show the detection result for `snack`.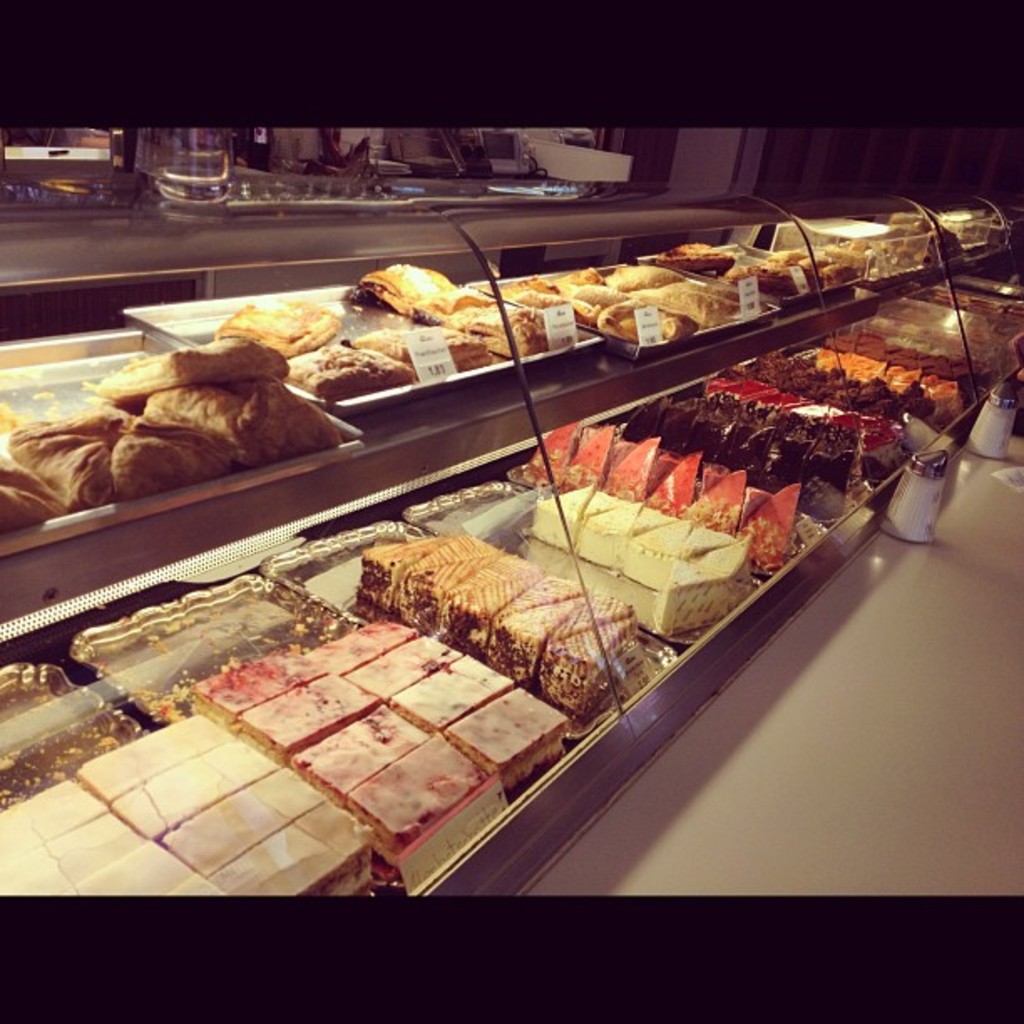
641,273,743,331.
